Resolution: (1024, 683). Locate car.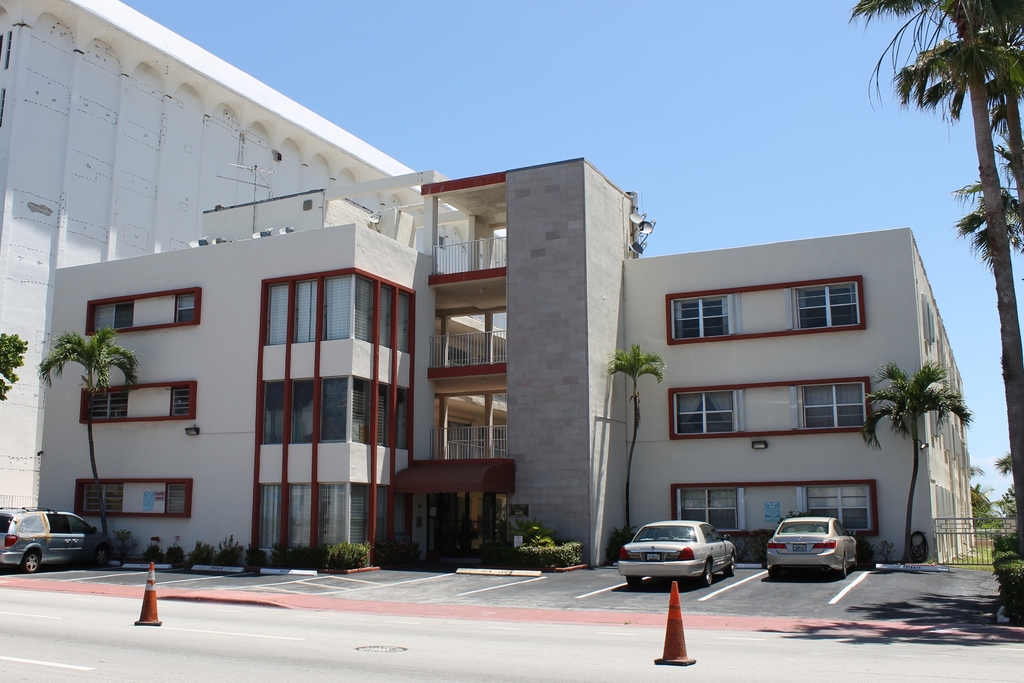
Rect(622, 529, 742, 595).
